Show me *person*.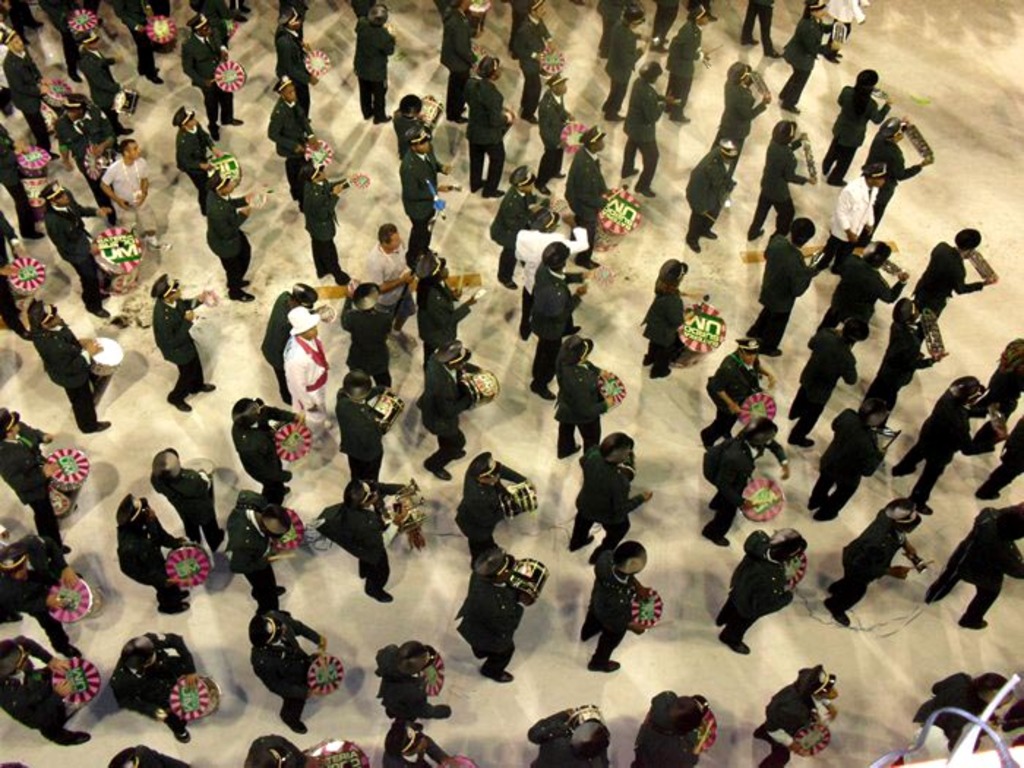
*person* is here: <bbox>925, 502, 1021, 629</bbox>.
